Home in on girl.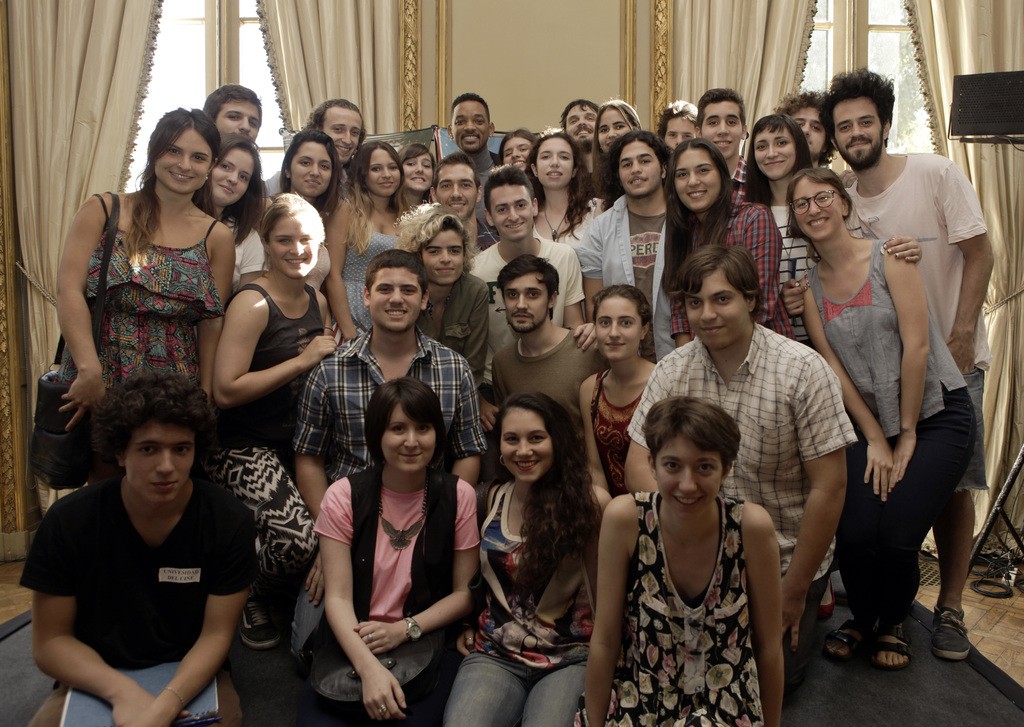
Homed in at bbox=[525, 132, 605, 238].
